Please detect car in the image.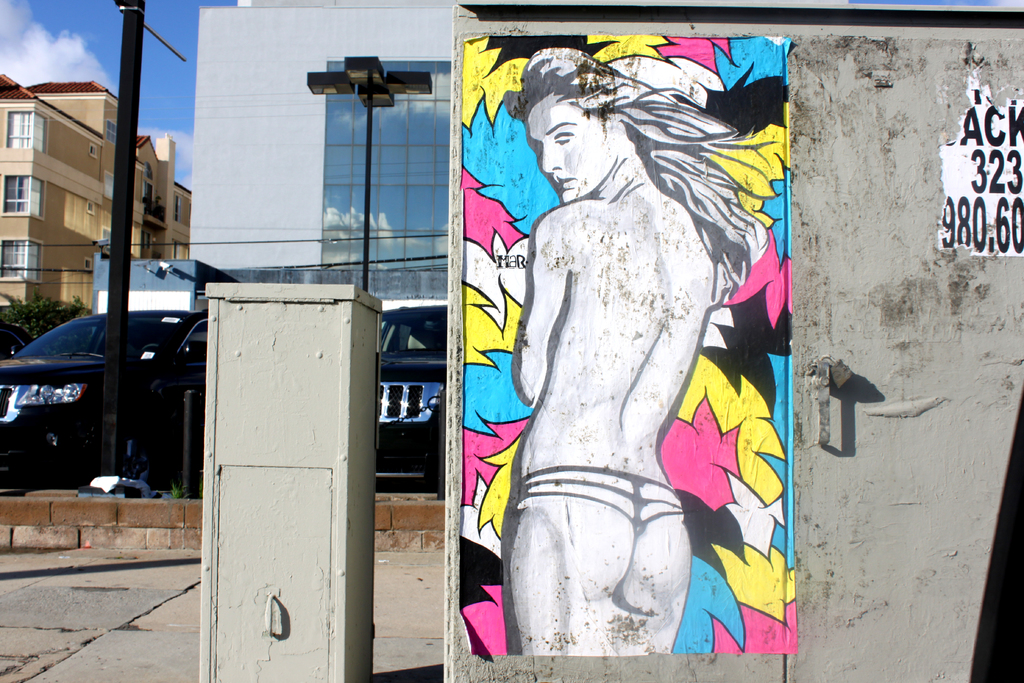
pyautogui.locateOnScreen(375, 300, 460, 495).
